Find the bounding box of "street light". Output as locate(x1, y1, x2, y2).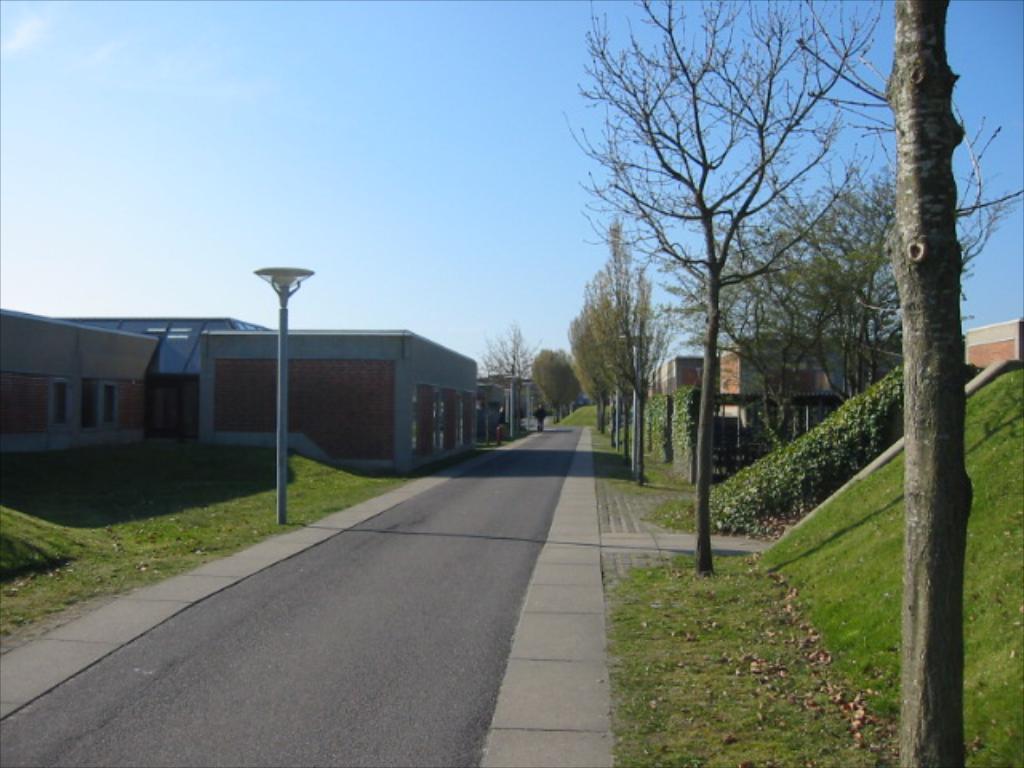
locate(523, 376, 534, 429).
